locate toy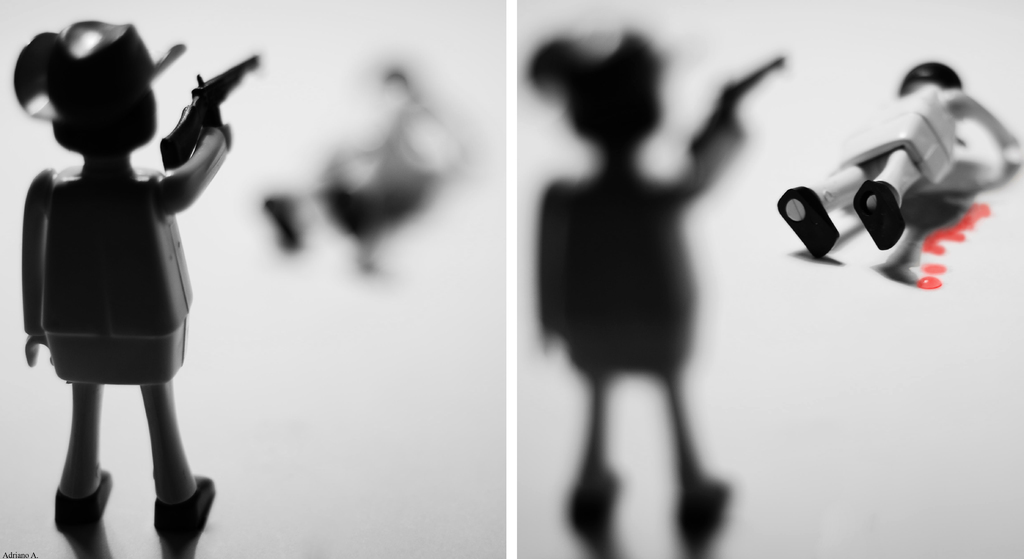
531/32/785/547
